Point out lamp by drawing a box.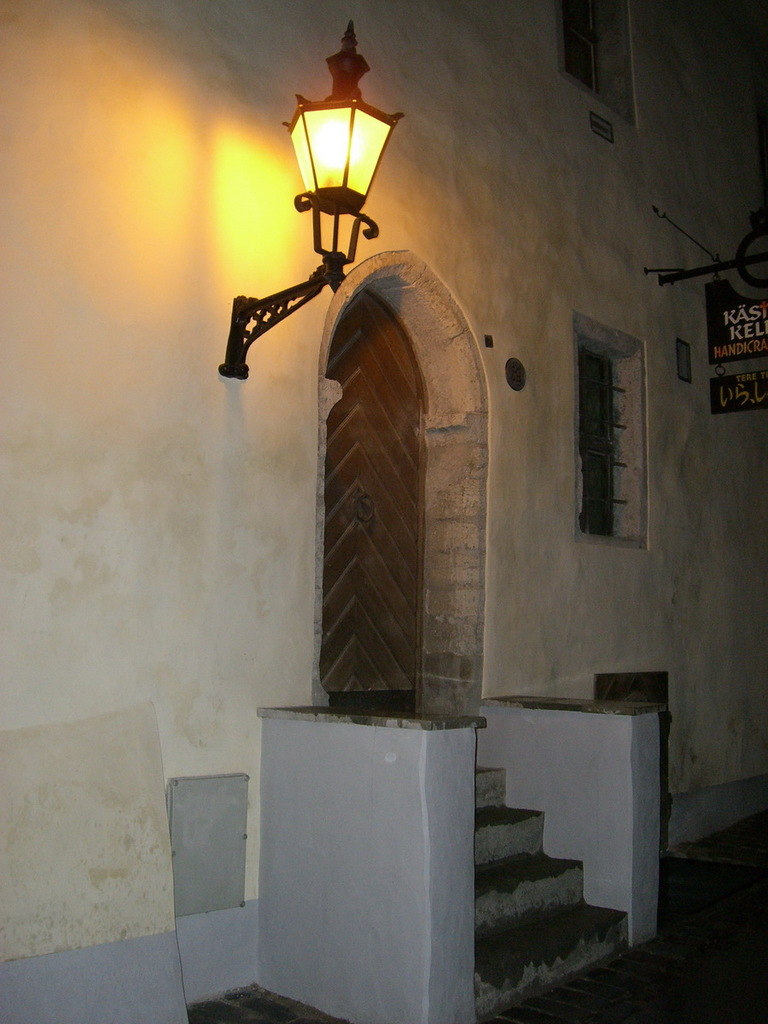
rect(218, 20, 406, 379).
